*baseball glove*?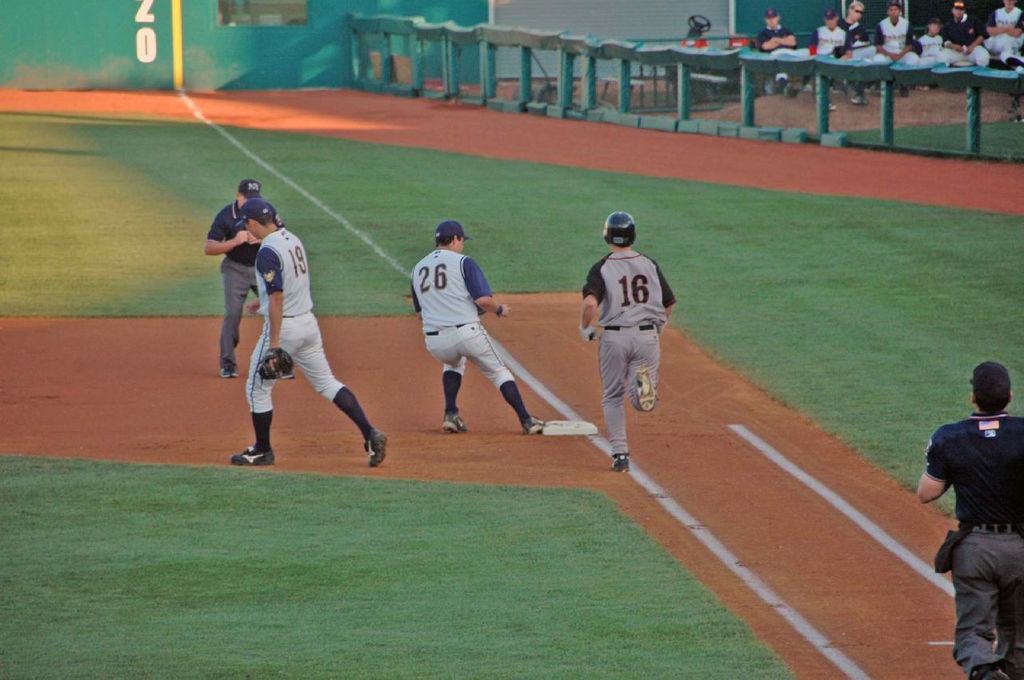
detection(579, 324, 602, 344)
